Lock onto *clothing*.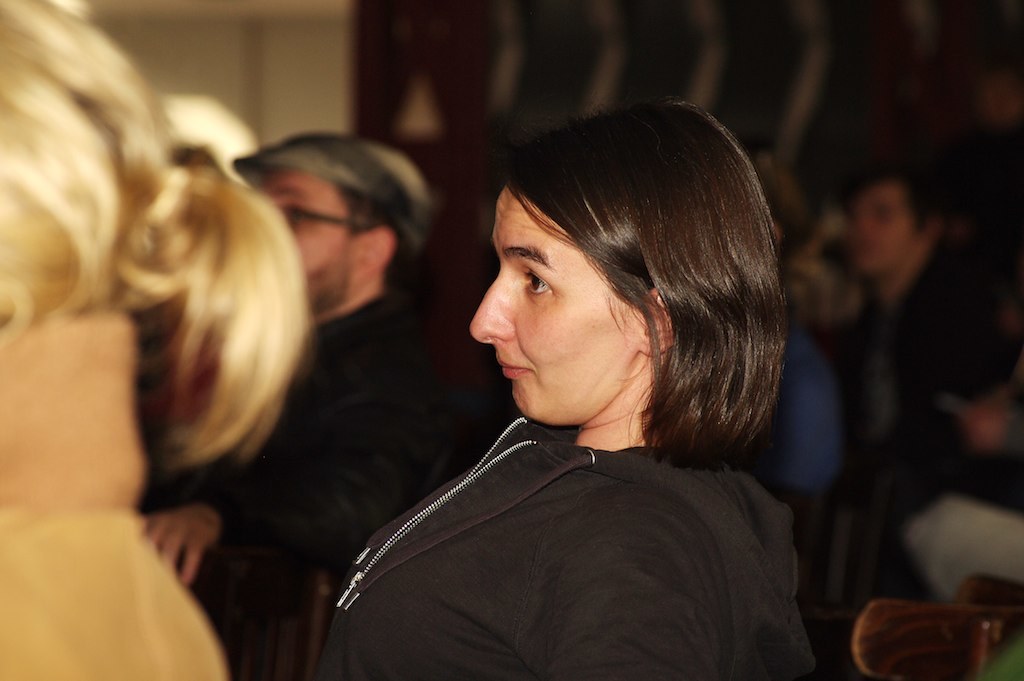
Locked: x1=324 y1=416 x2=815 y2=680.
